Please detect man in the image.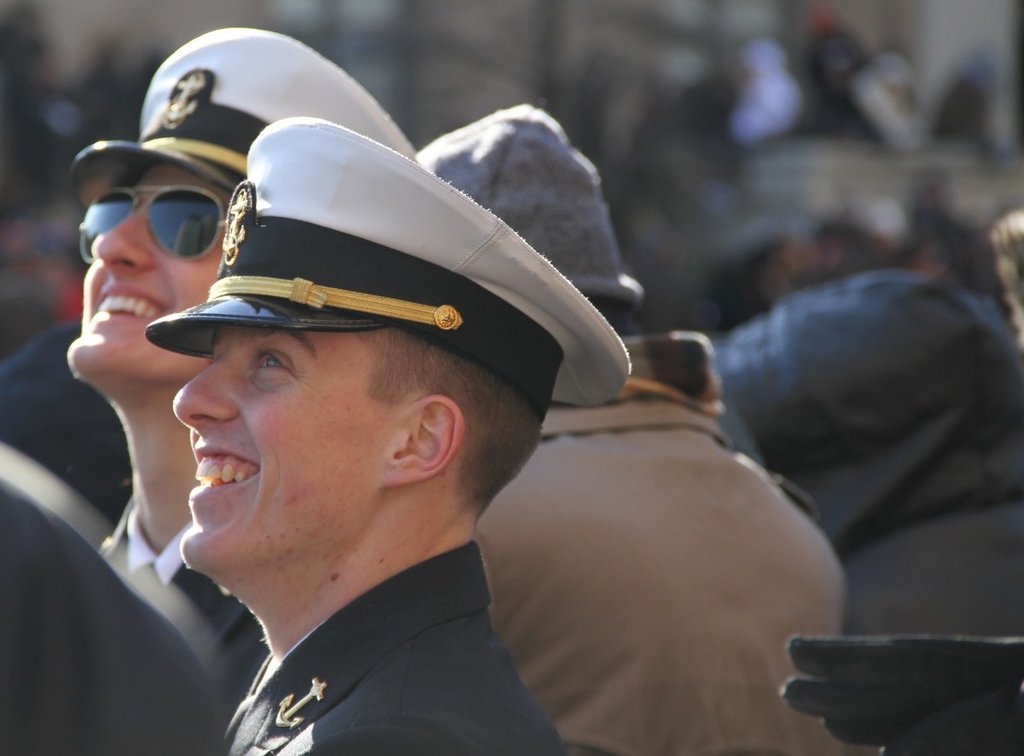
55/22/415/711.
